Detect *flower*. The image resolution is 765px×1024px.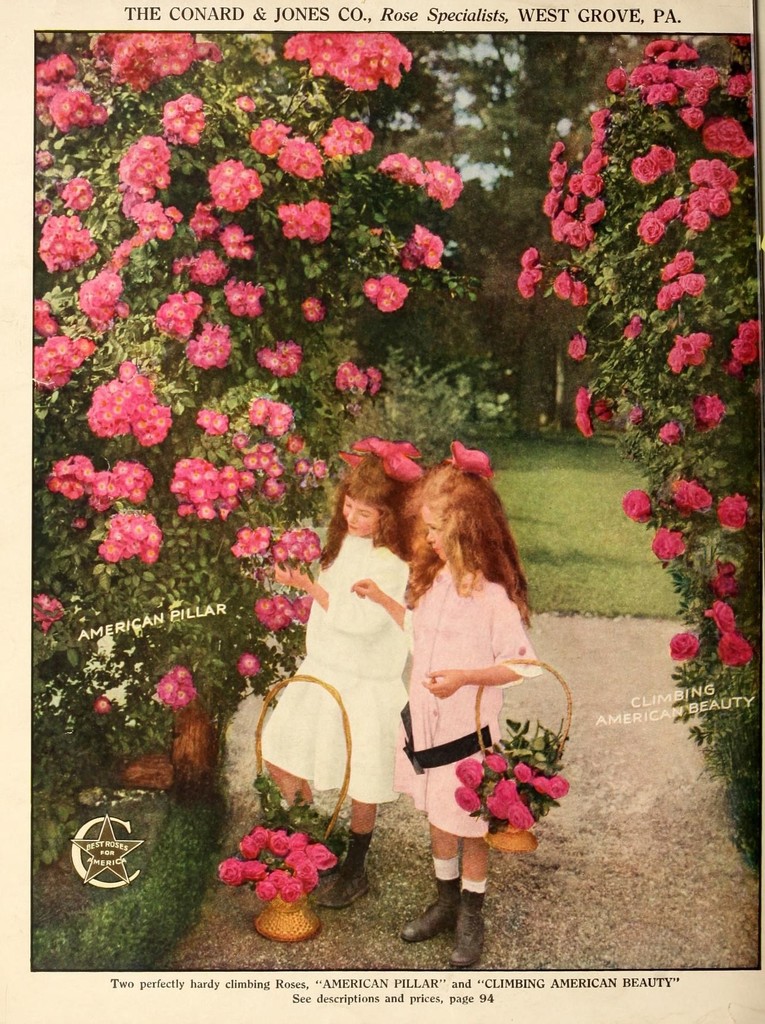
region(366, 268, 410, 316).
